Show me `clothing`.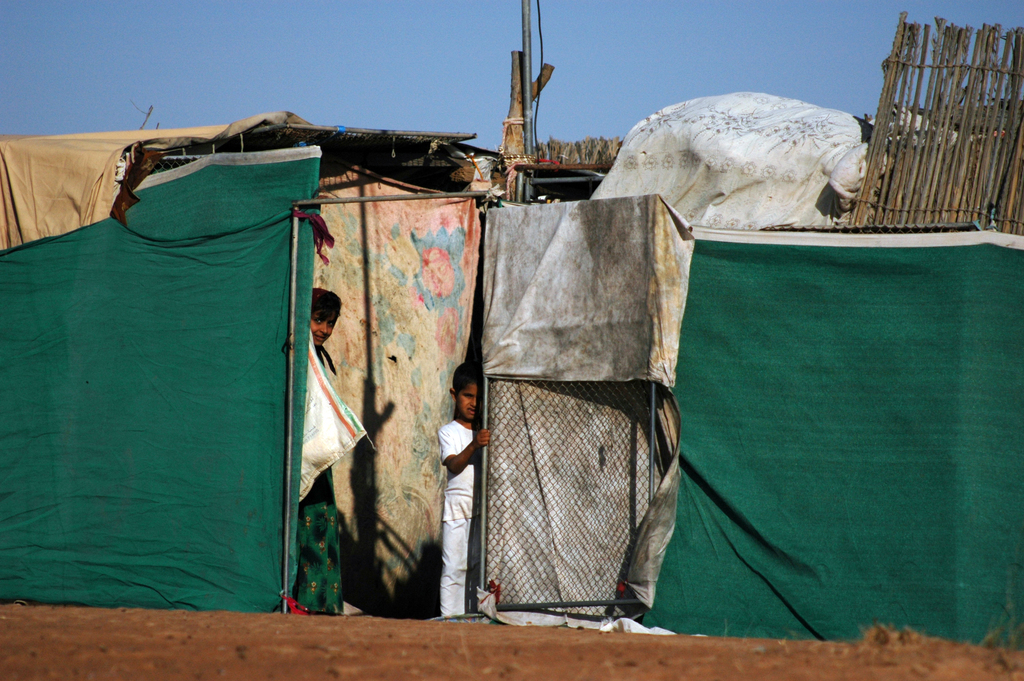
`clothing` is here: 441:414:482:620.
